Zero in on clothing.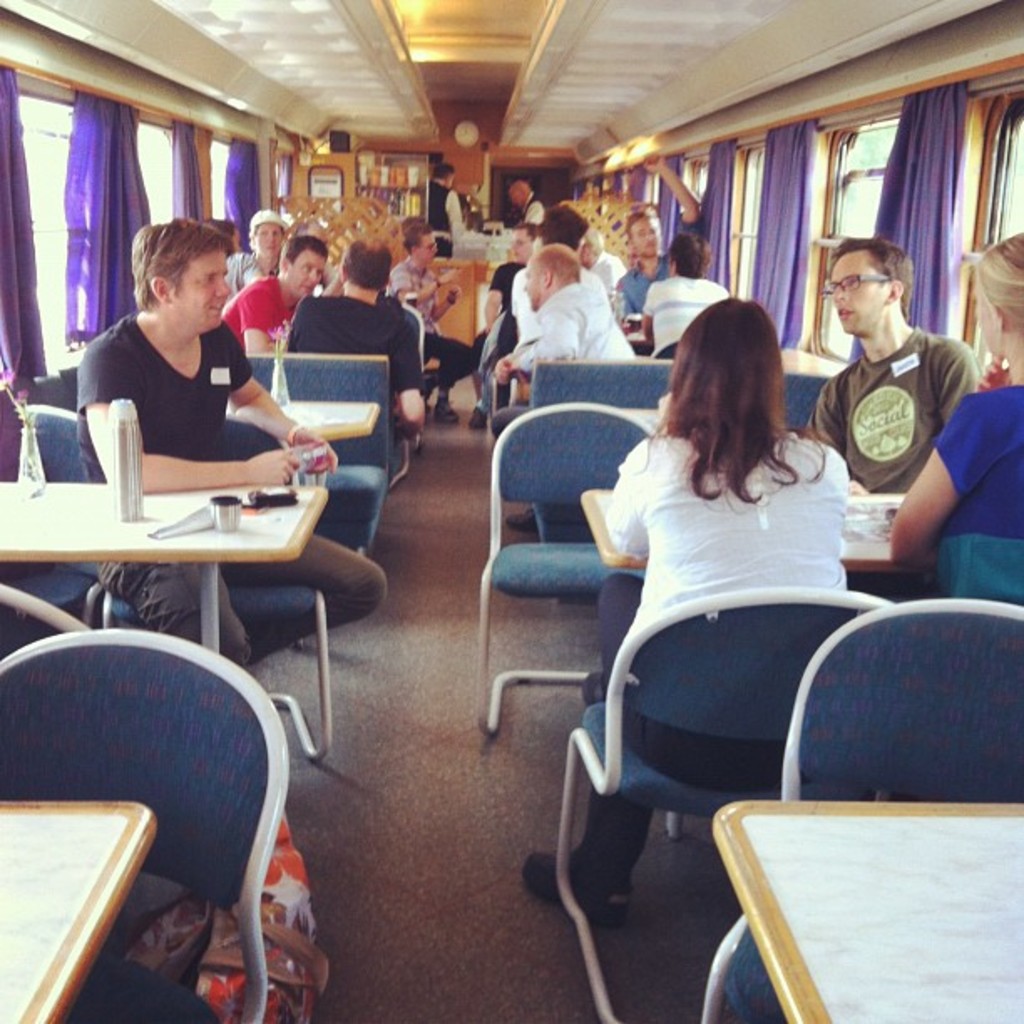
Zeroed in: box=[644, 263, 719, 358].
